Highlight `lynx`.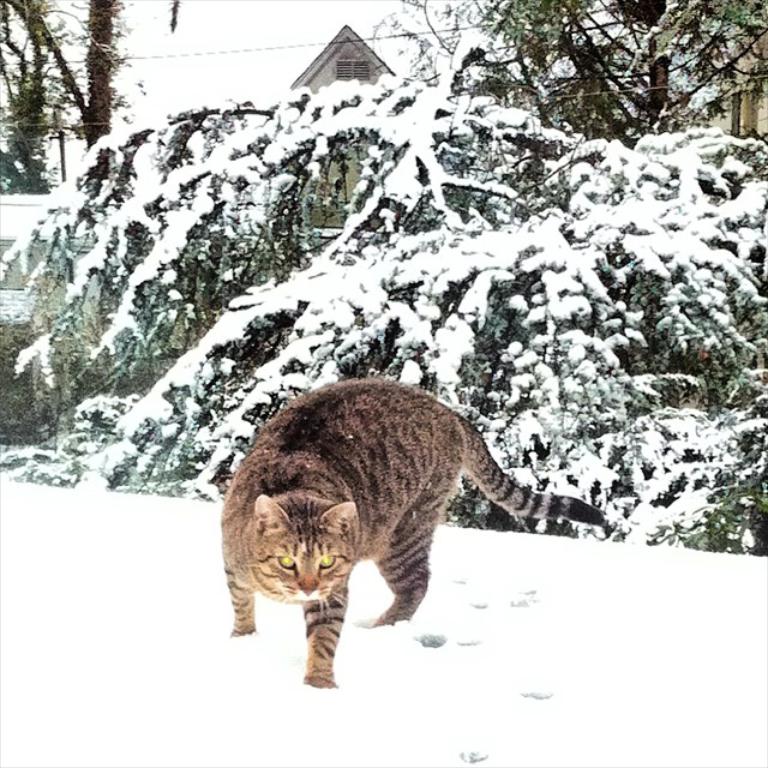
Highlighted region: bbox=[217, 377, 611, 688].
